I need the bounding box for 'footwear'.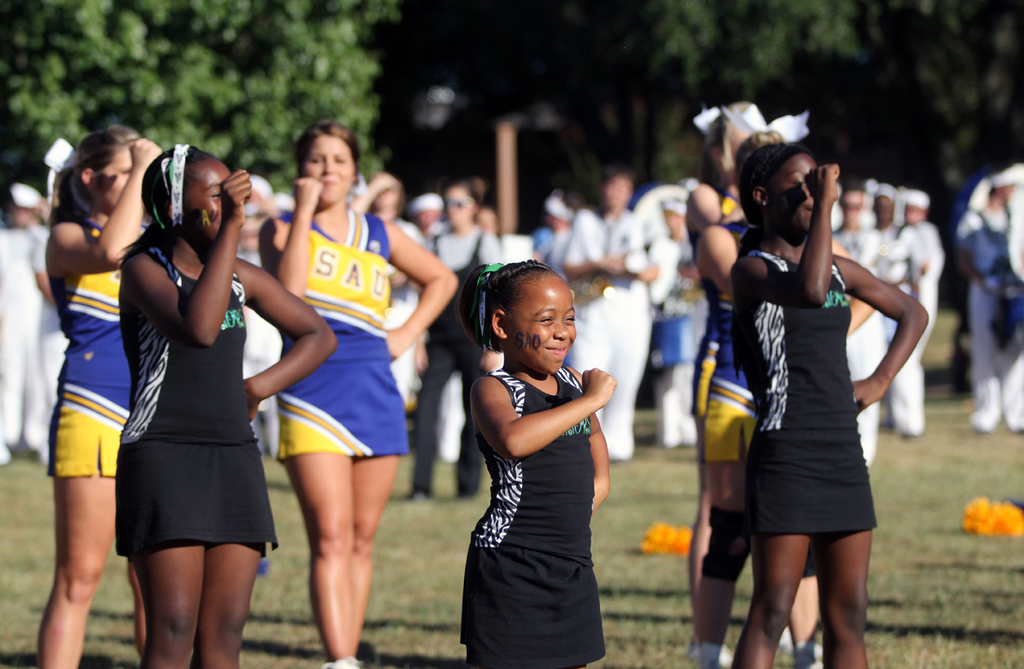
Here it is: (793, 645, 827, 668).
